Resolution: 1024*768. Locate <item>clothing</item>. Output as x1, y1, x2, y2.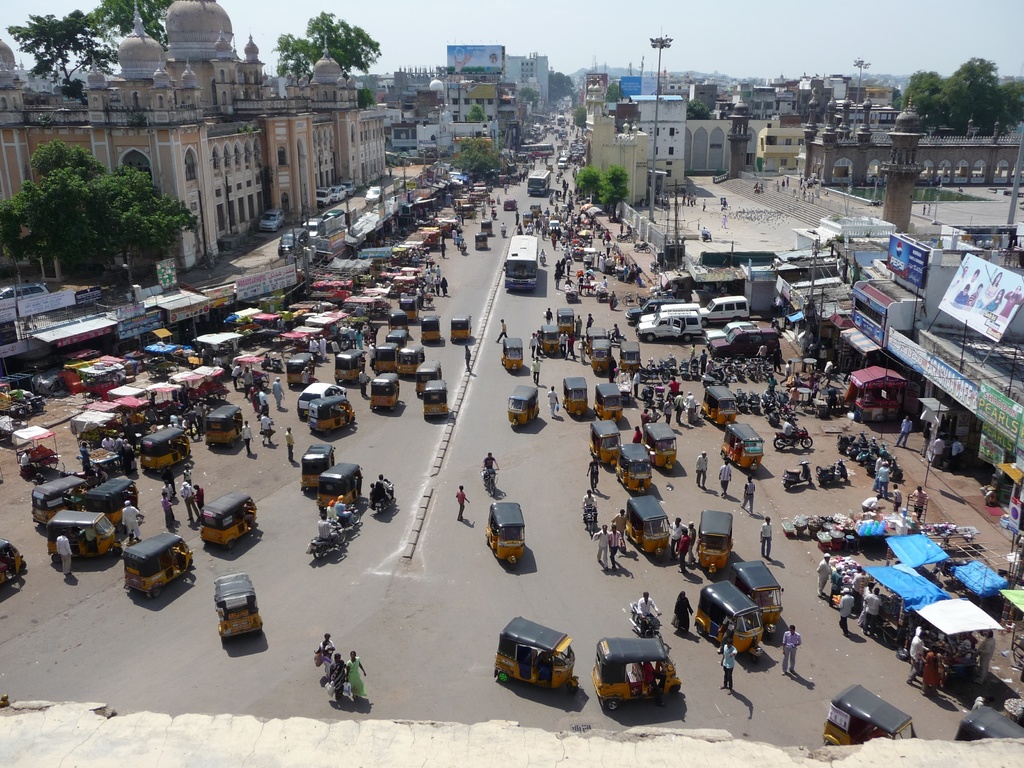
112, 439, 122, 451.
